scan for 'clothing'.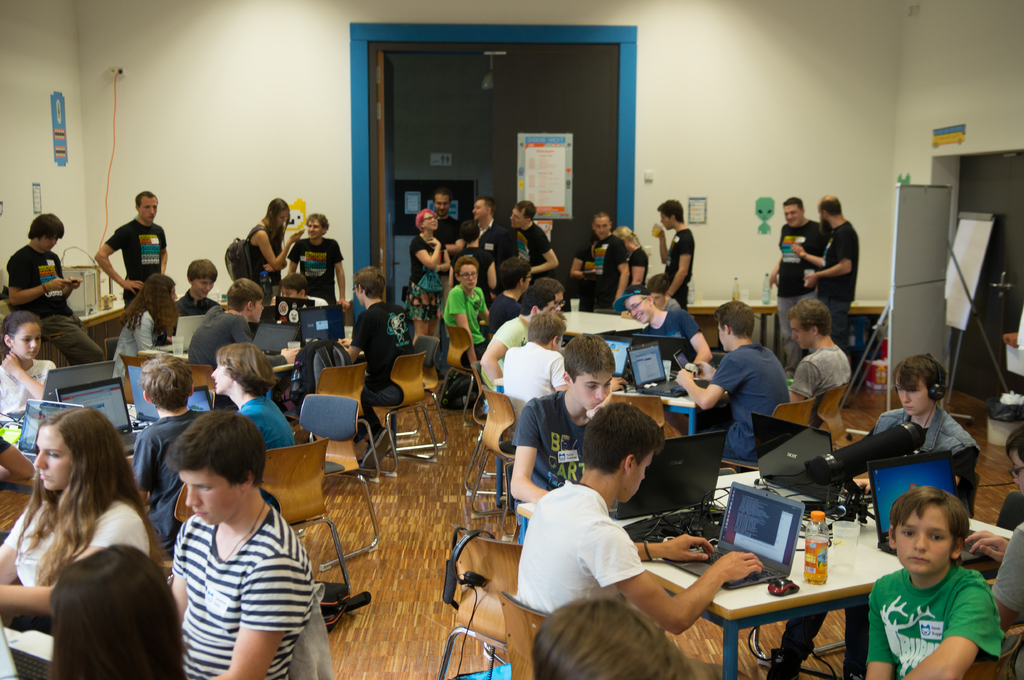
Scan result: 4,230,104,358.
